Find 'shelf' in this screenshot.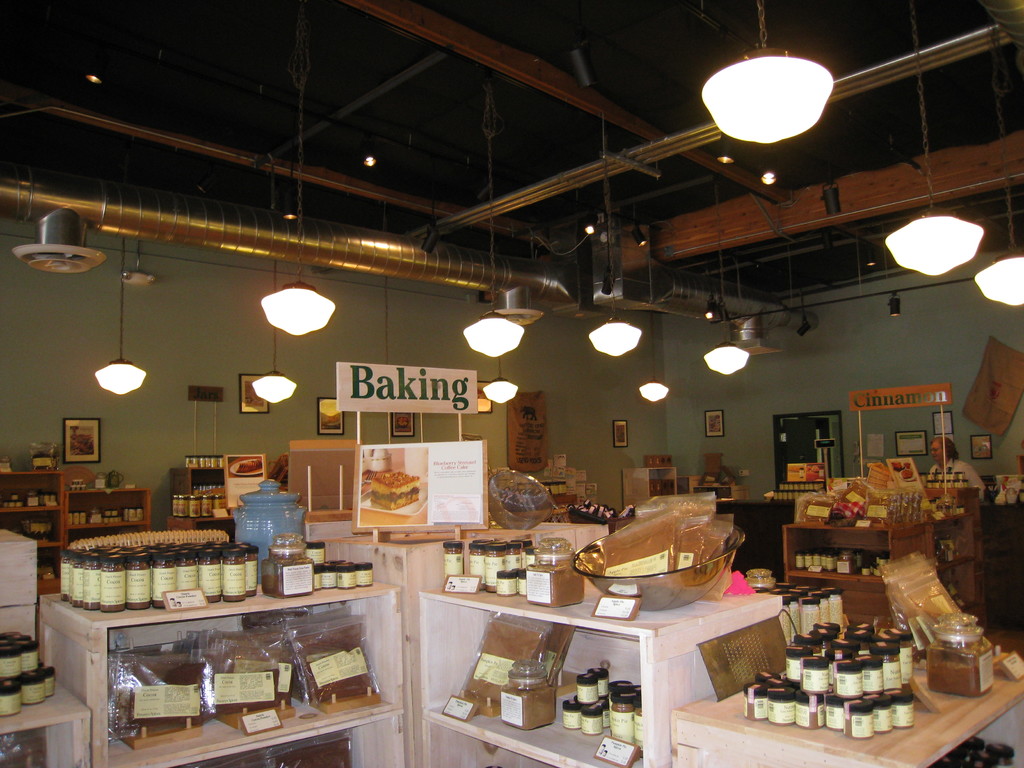
The bounding box for 'shelf' is region(657, 668, 1023, 767).
